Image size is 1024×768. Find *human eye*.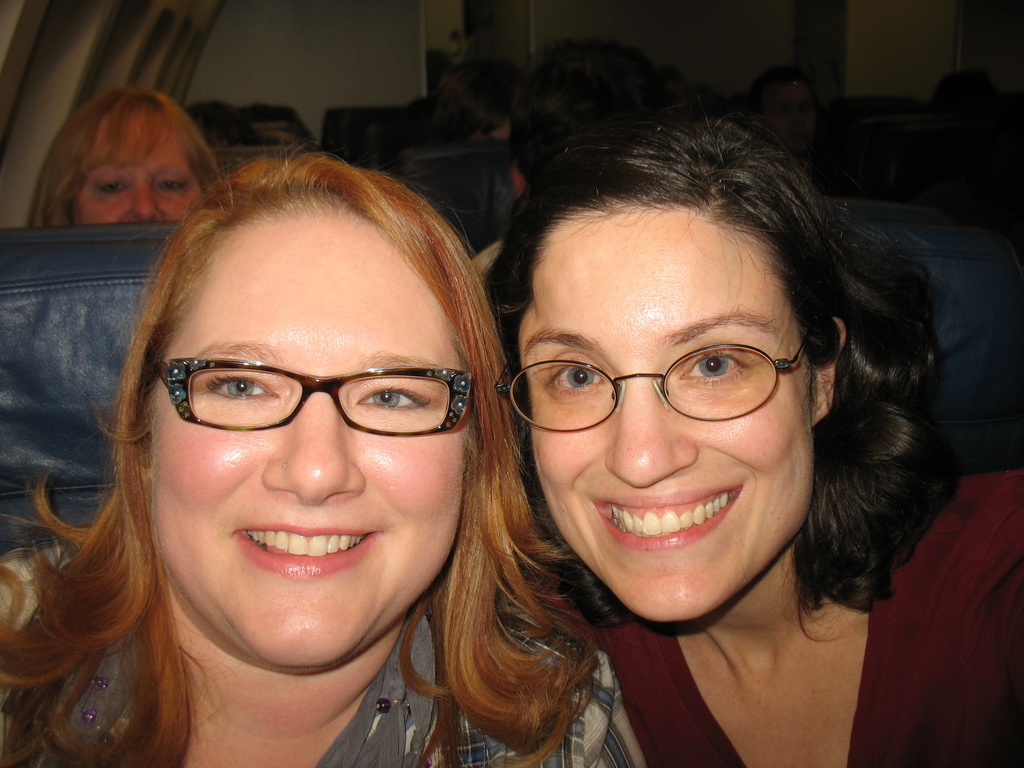
l=92, t=172, r=132, b=201.
